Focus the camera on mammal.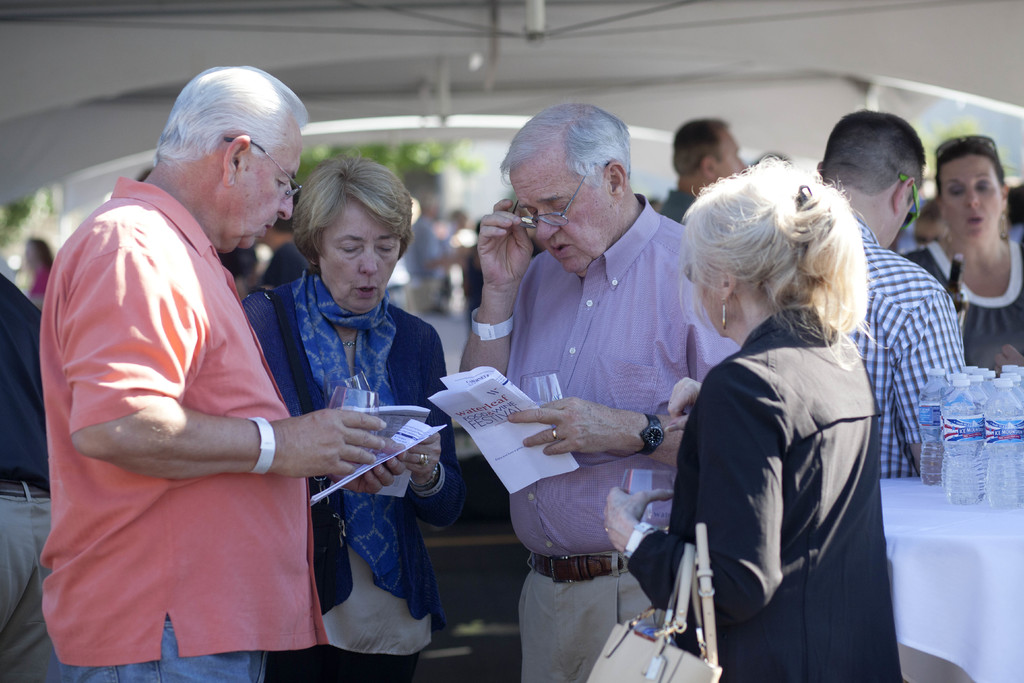
Focus region: detection(256, 180, 322, 286).
